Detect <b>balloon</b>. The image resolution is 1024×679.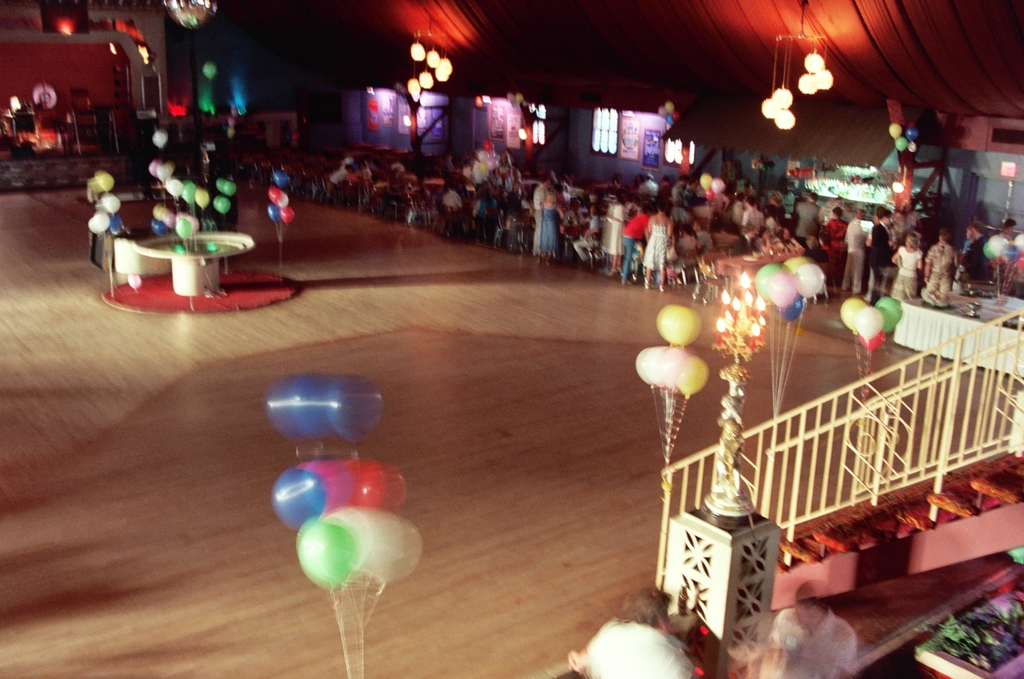
268/461/404/534.
